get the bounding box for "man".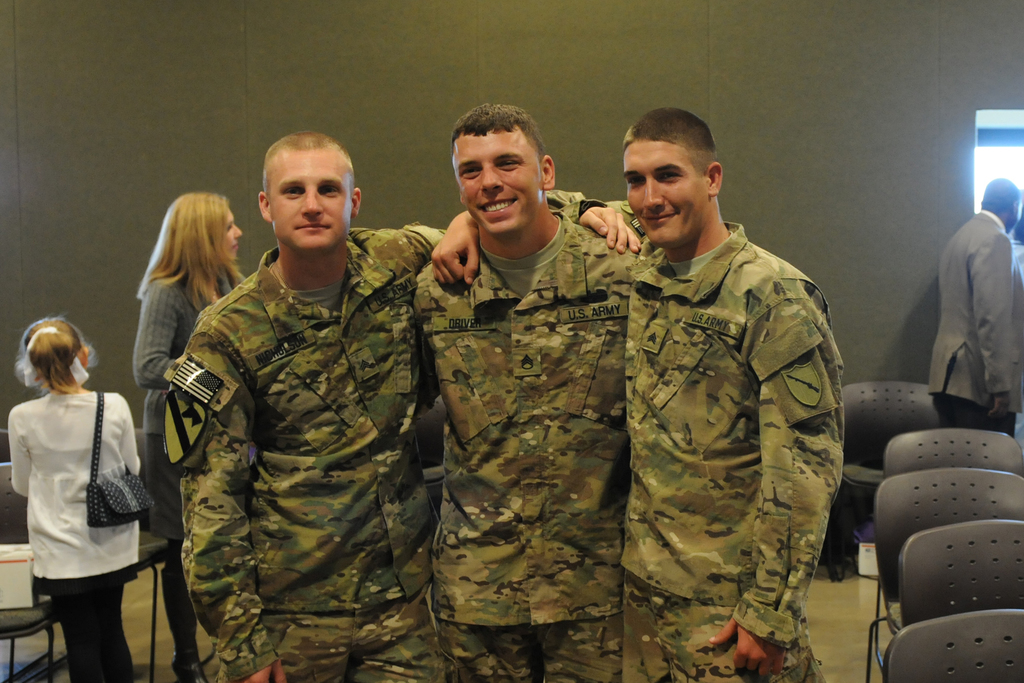
left=435, top=106, right=847, bottom=682.
